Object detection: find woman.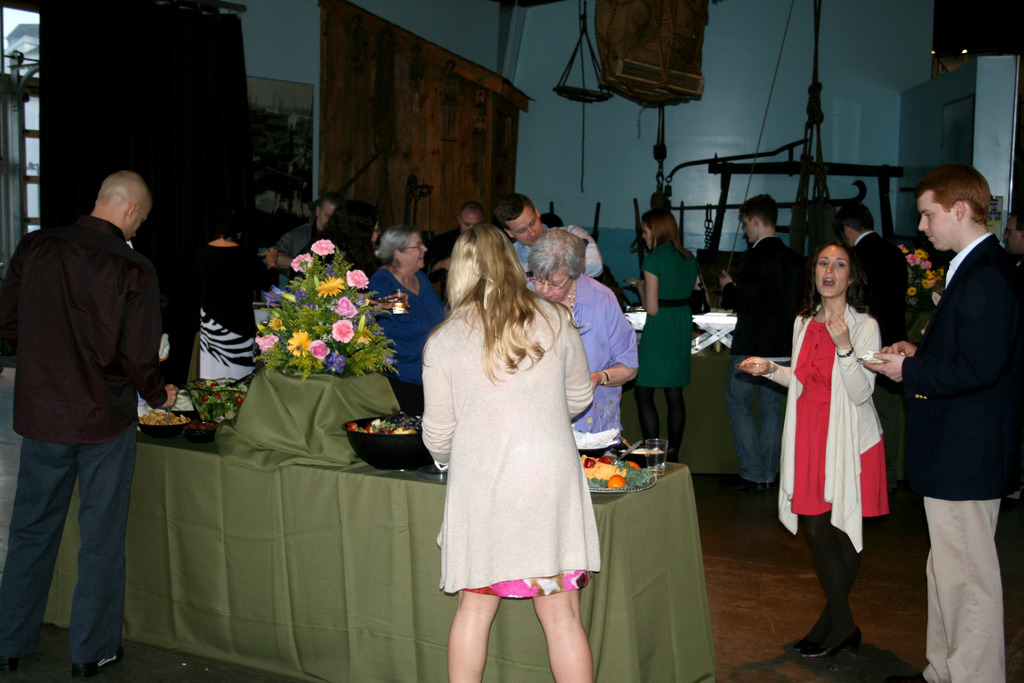
left=182, top=190, right=269, bottom=397.
